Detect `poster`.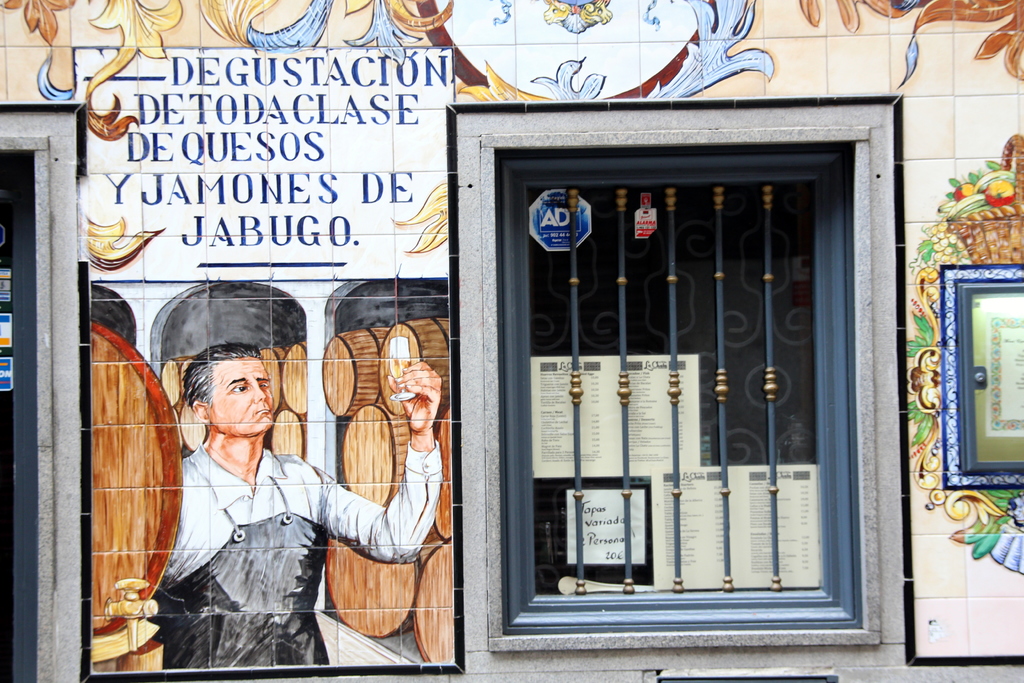
Detected at (left=529, top=356, right=701, bottom=481).
